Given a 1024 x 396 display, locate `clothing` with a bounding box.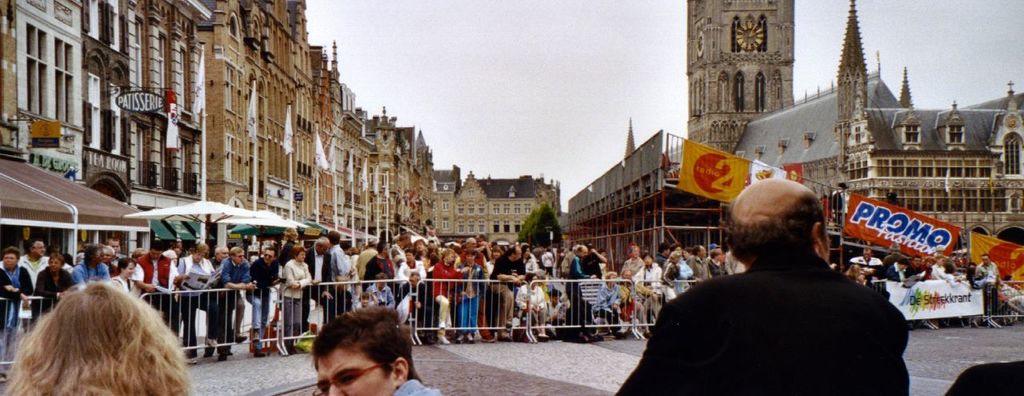
Located: crop(71, 262, 114, 283).
